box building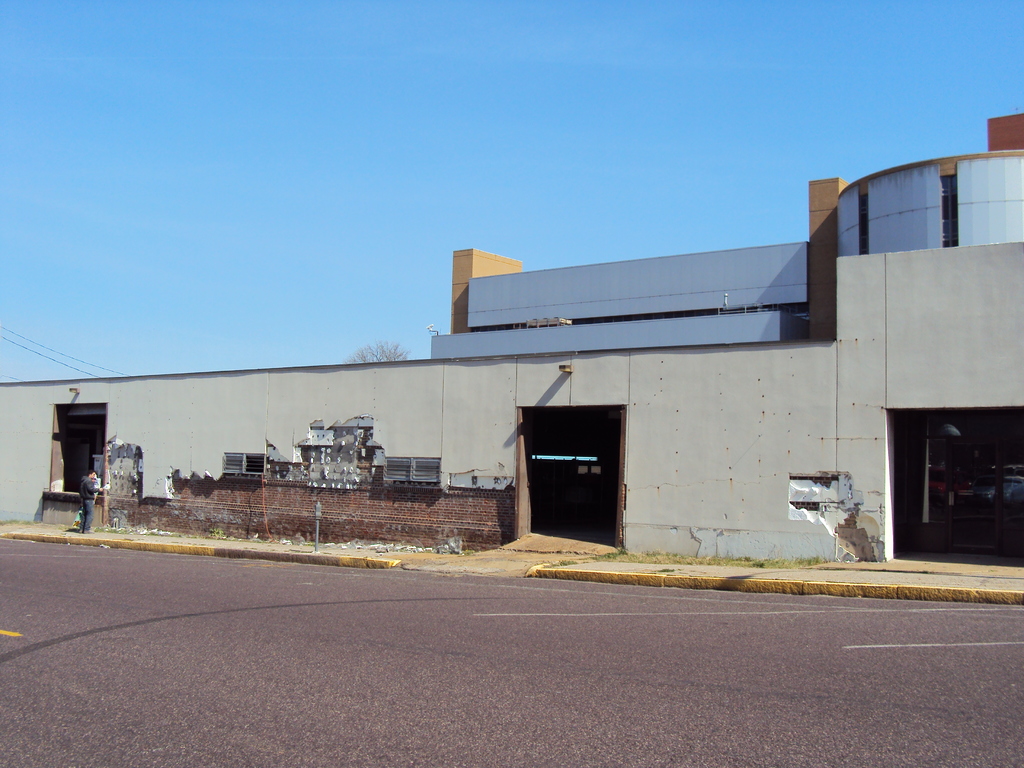
bbox(424, 109, 1023, 358)
